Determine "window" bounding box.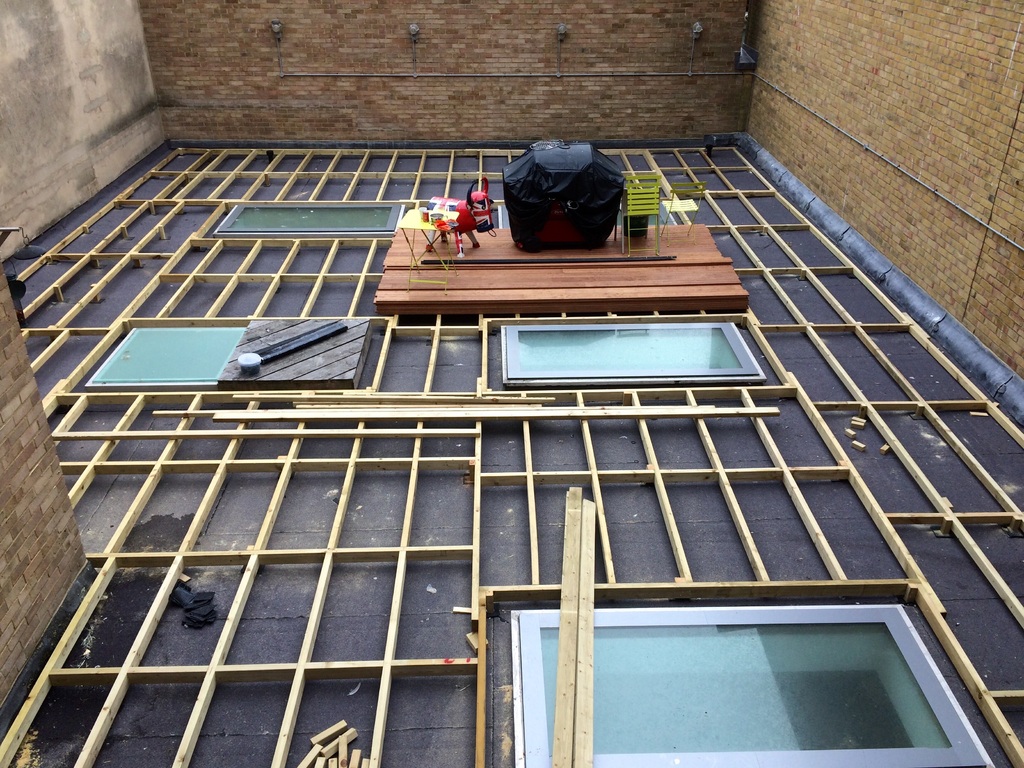
Determined: BBox(446, 573, 1007, 749).
